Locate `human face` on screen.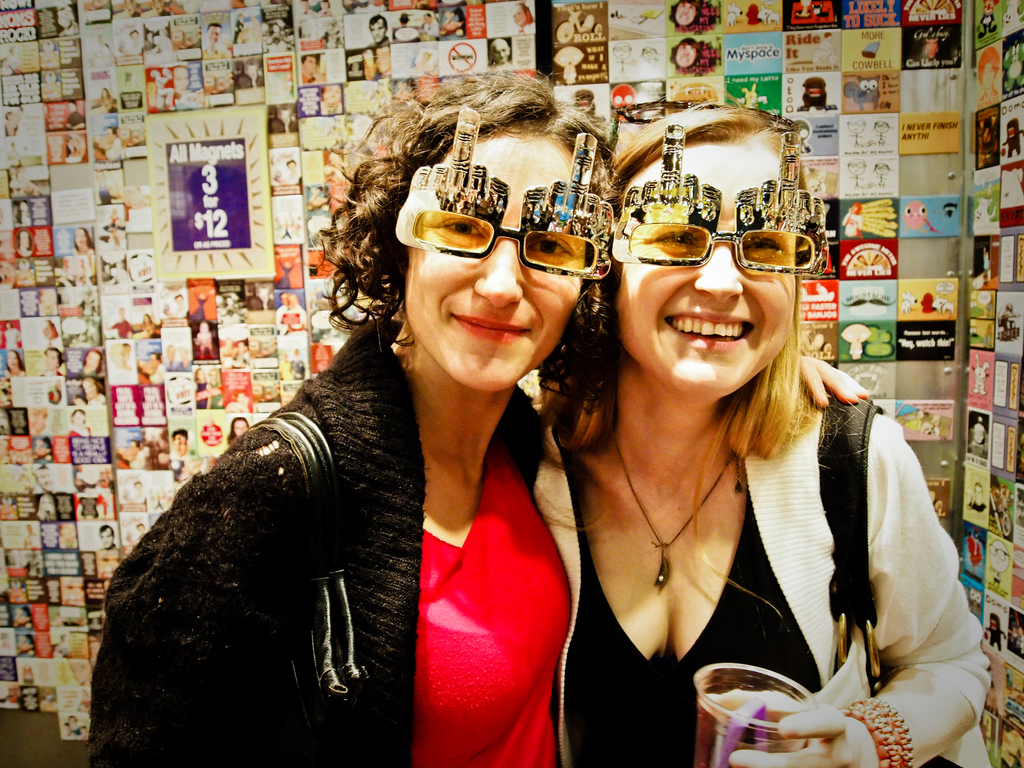
On screen at 511,2,528,28.
